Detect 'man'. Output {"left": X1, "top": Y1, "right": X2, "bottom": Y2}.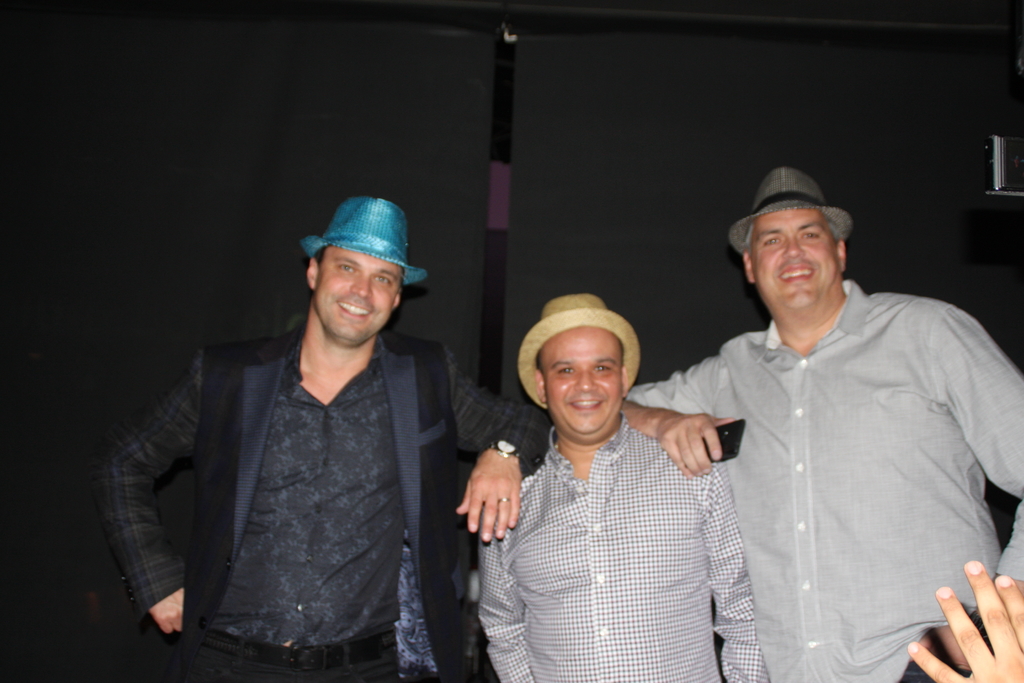
{"left": 623, "top": 143, "right": 996, "bottom": 682}.
